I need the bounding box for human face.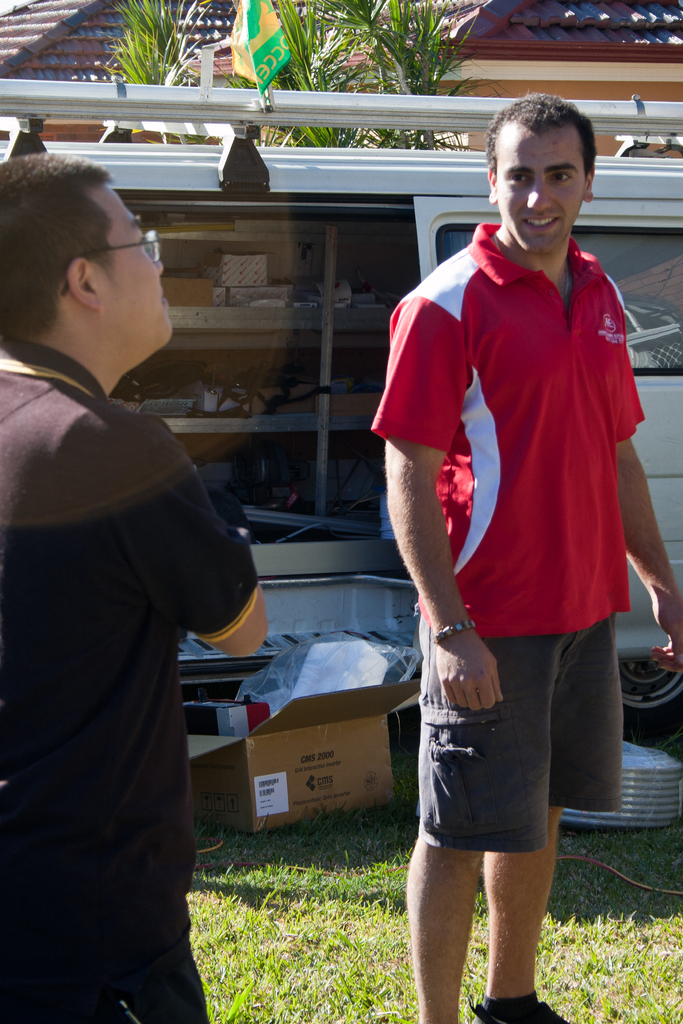
Here it is: <box>101,182,167,344</box>.
